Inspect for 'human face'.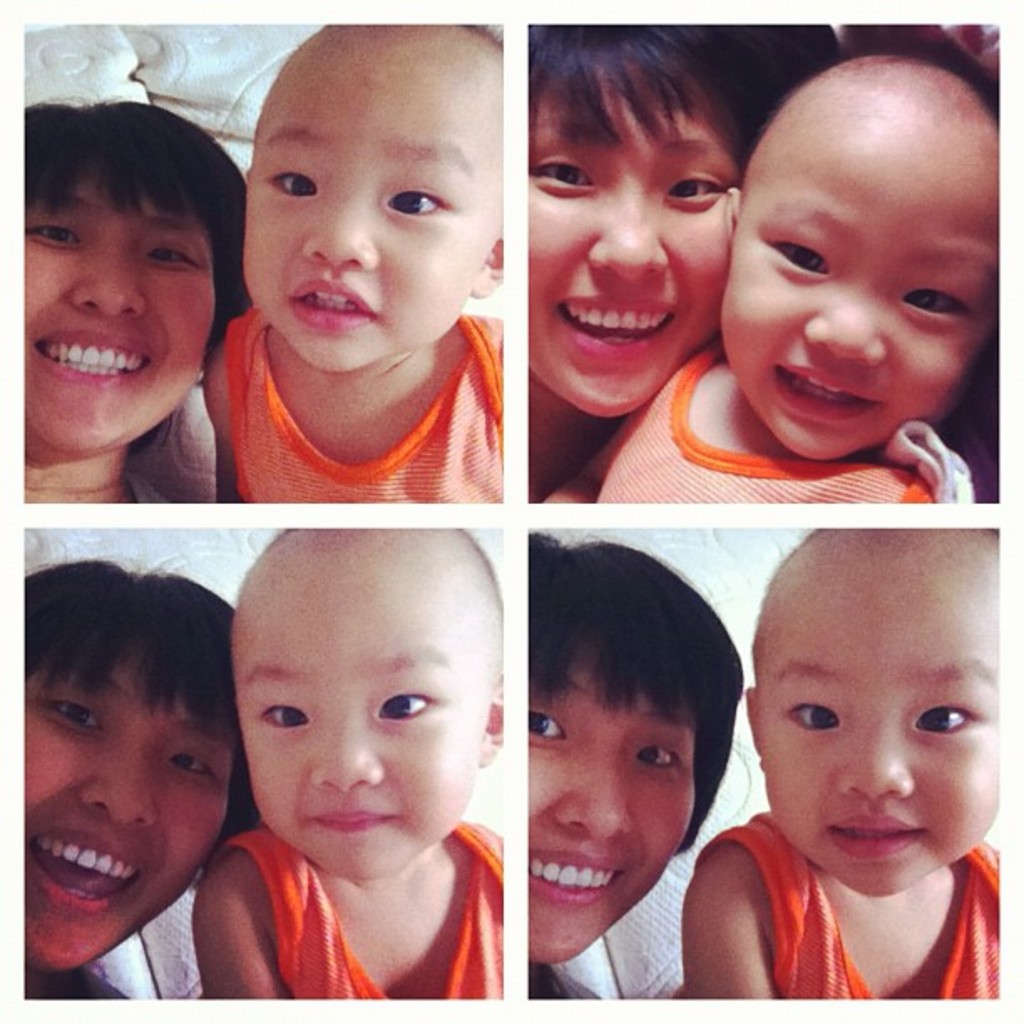
Inspection: Rect(763, 564, 999, 899).
